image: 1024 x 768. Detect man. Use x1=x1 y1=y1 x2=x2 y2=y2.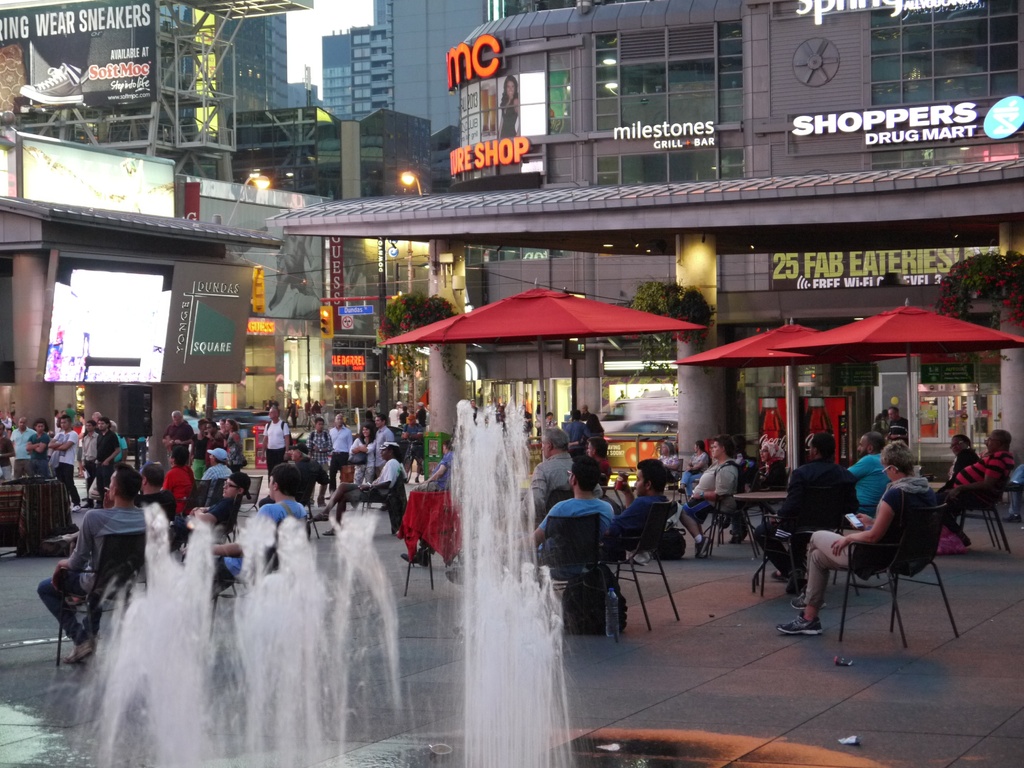
x1=449 y1=458 x2=614 y2=581.
